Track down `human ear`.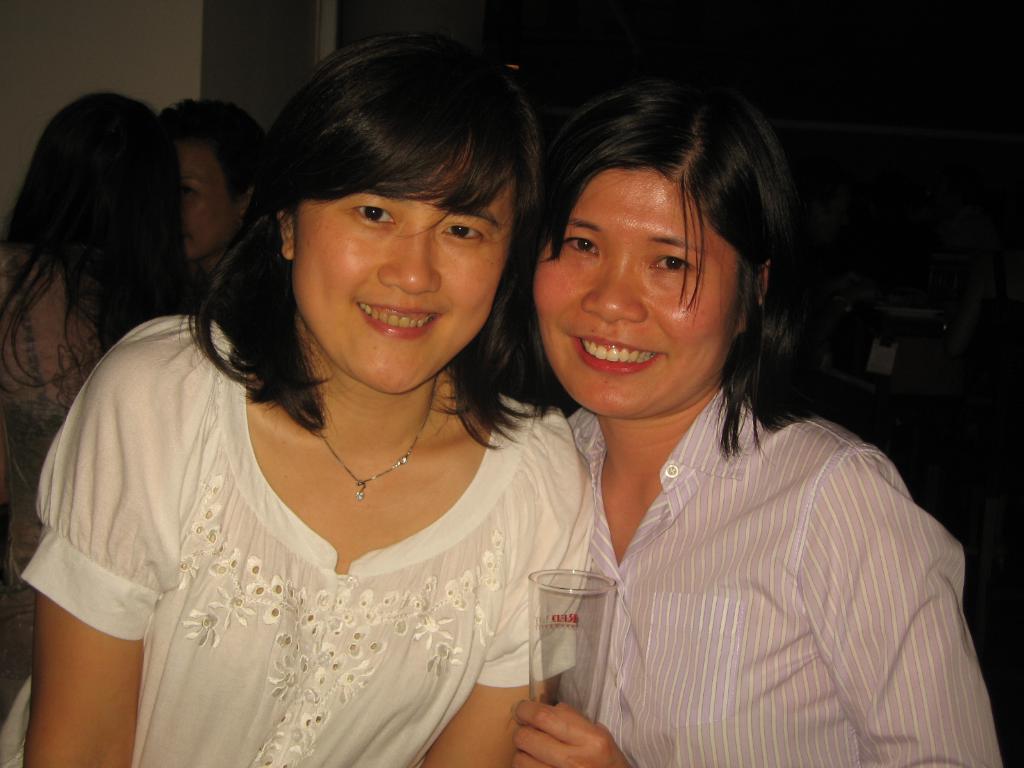
Tracked to 739:258:768:328.
